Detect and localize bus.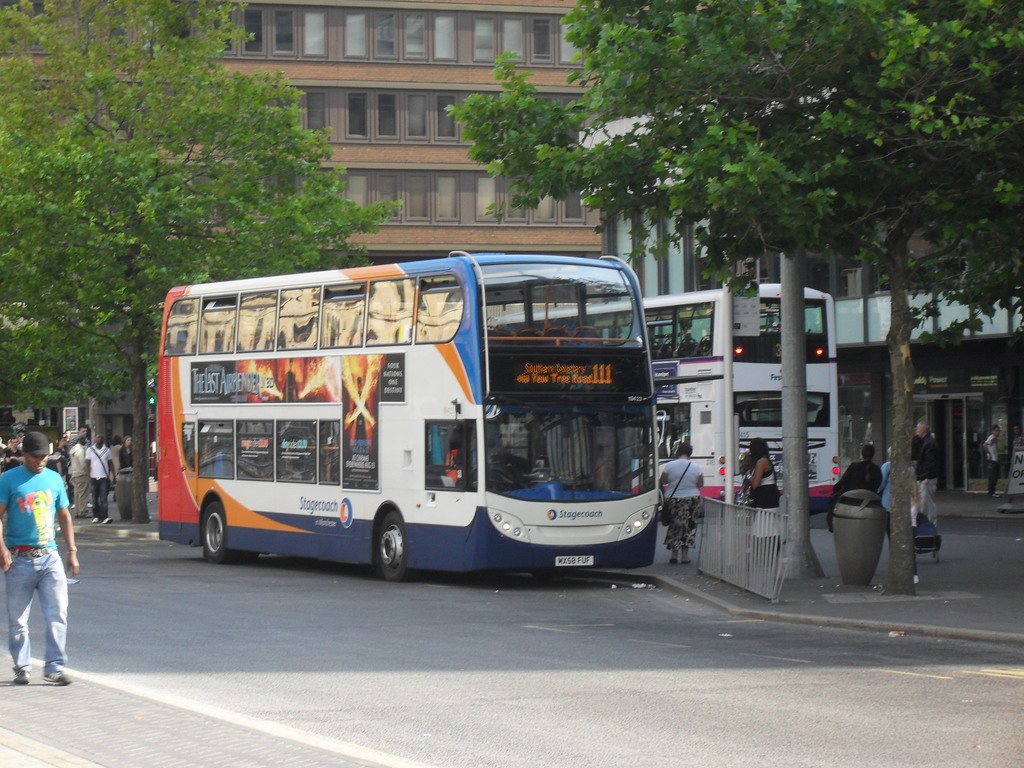
Localized at (left=484, top=284, right=845, bottom=515).
